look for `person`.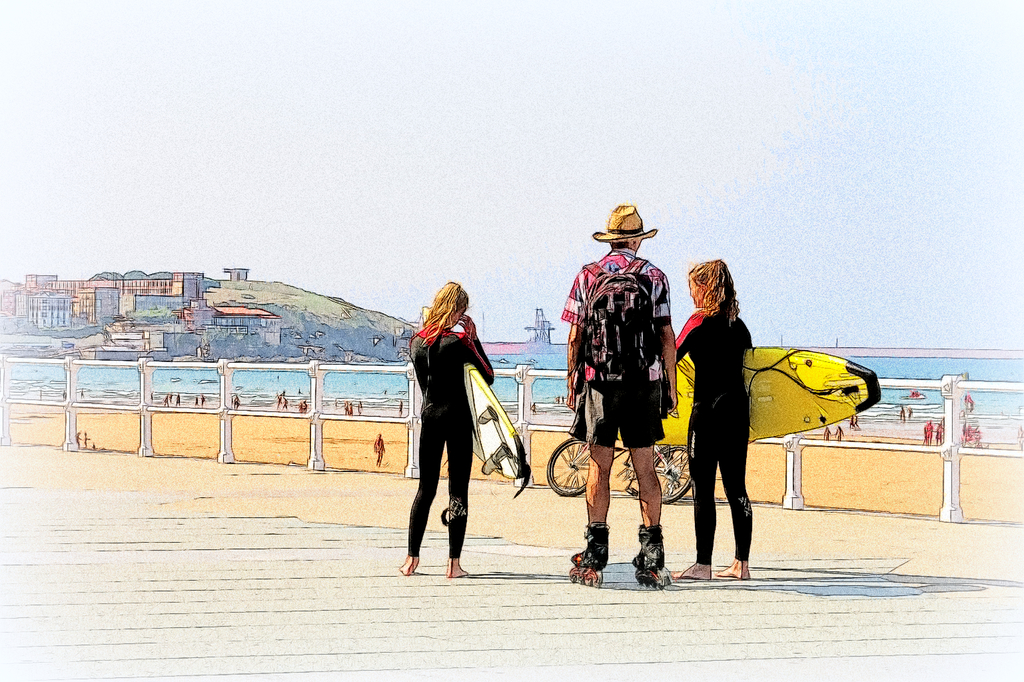
Found: 563/206/665/590.
